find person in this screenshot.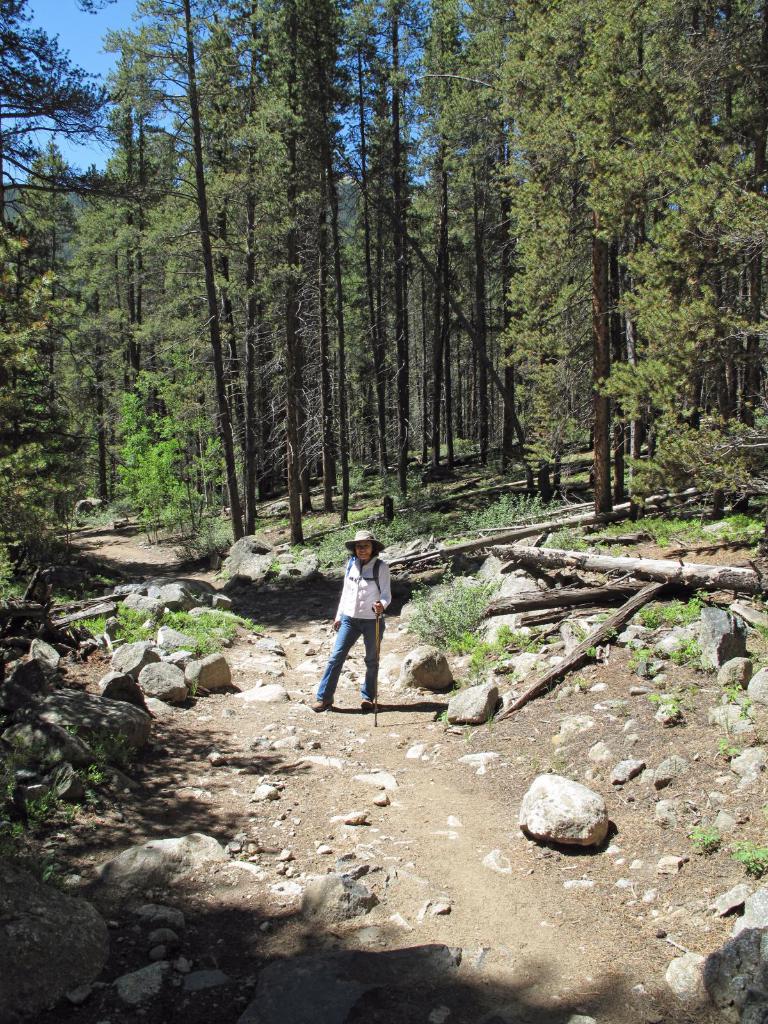
The bounding box for person is 322:520:403:717.
